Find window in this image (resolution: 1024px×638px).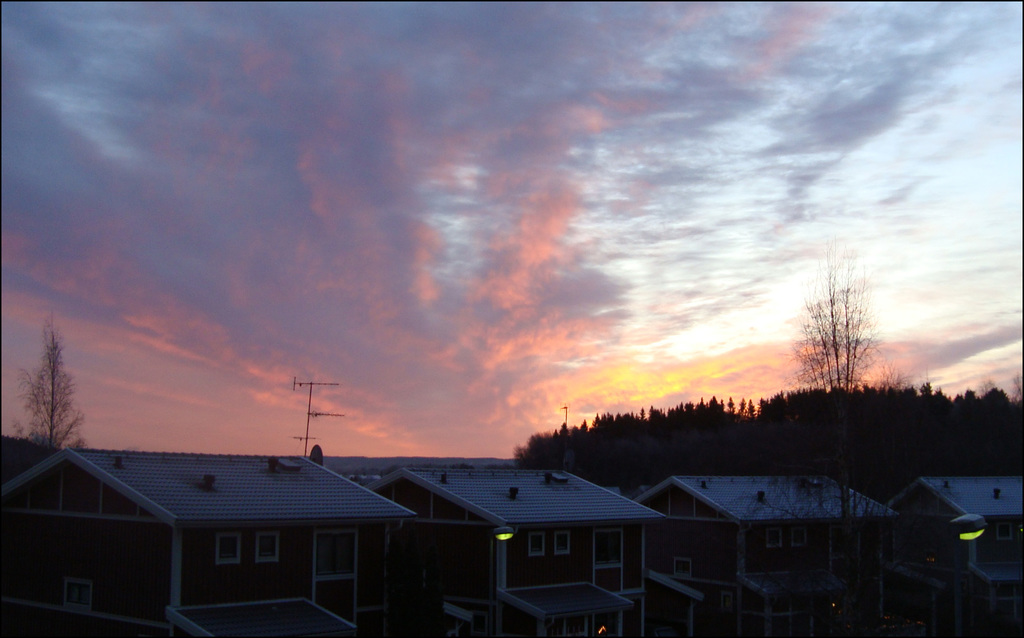
bbox=(990, 581, 1020, 625).
